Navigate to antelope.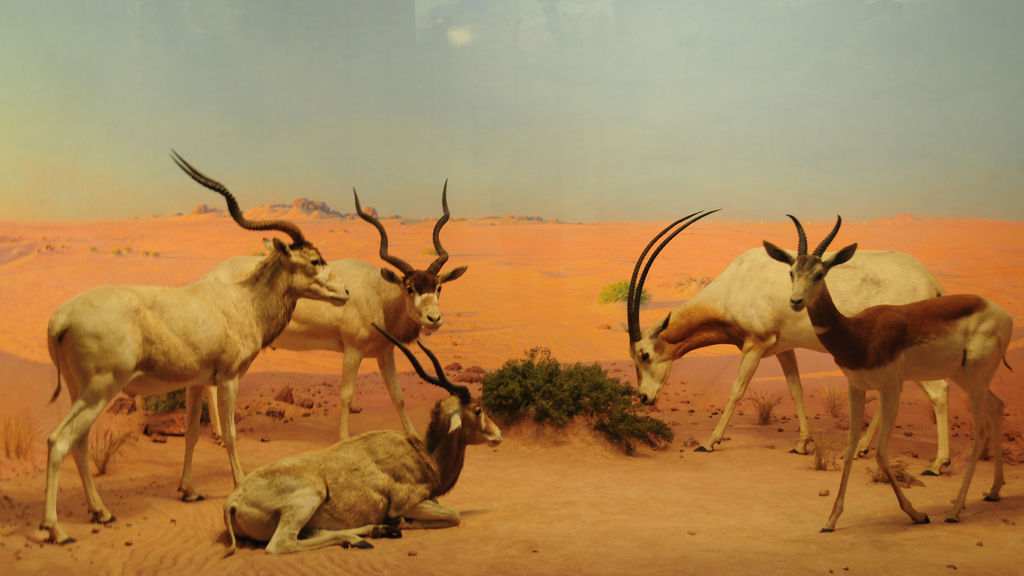
Navigation target: bbox=[626, 207, 953, 478].
